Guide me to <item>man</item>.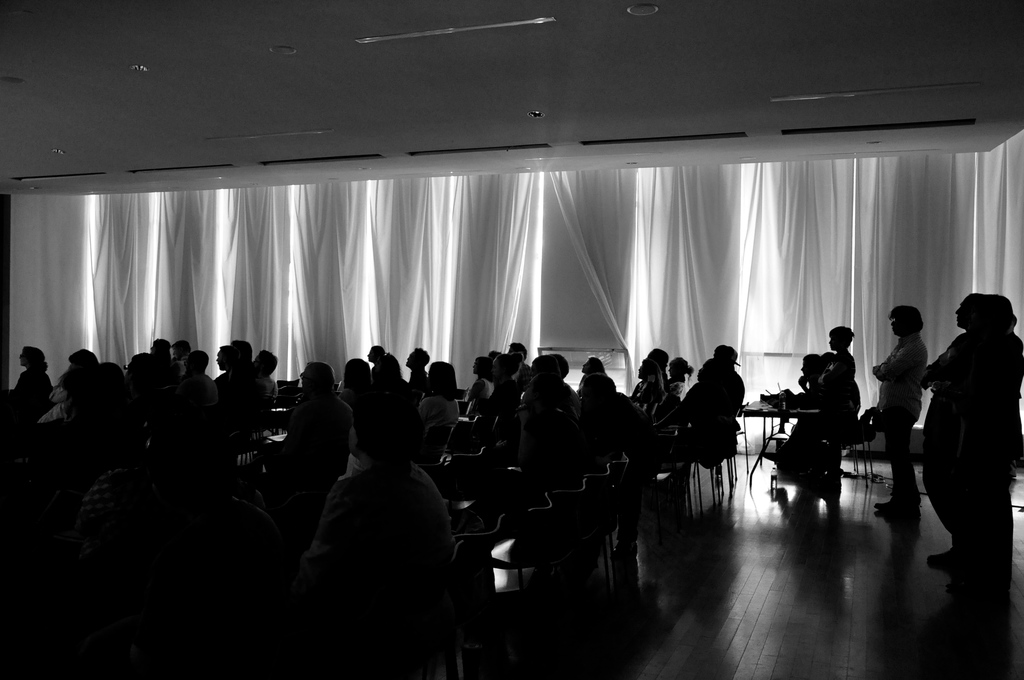
Guidance: 177/352/221/416.
